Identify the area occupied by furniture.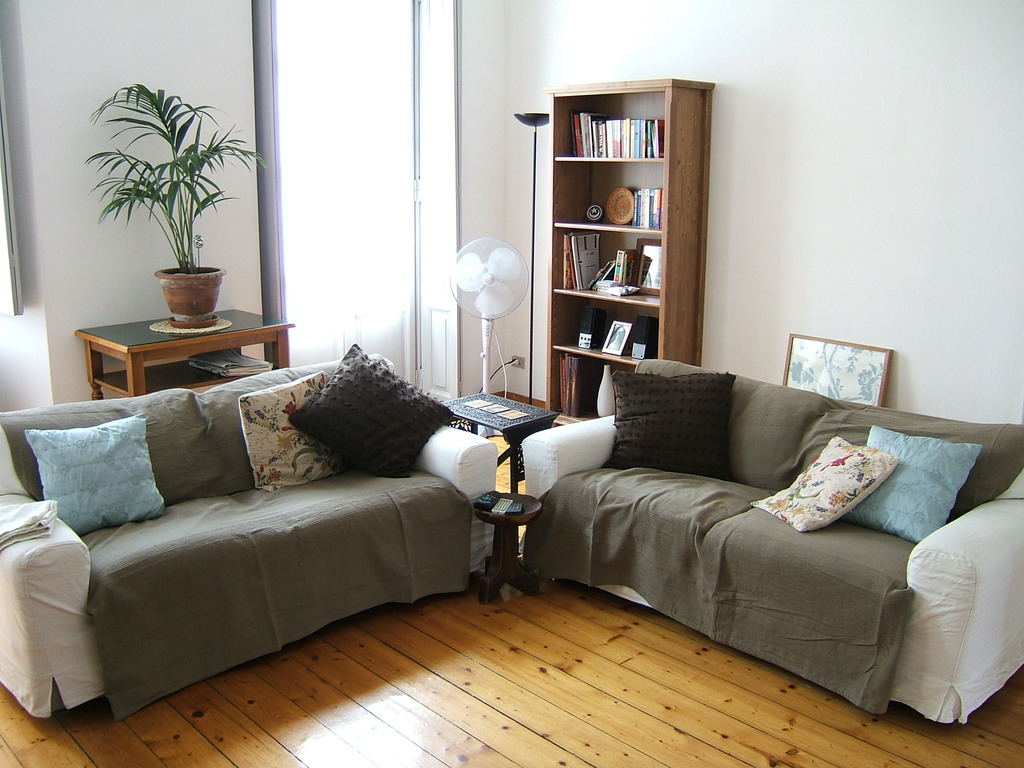
Area: pyautogui.locateOnScreen(525, 358, 1023, 726).
